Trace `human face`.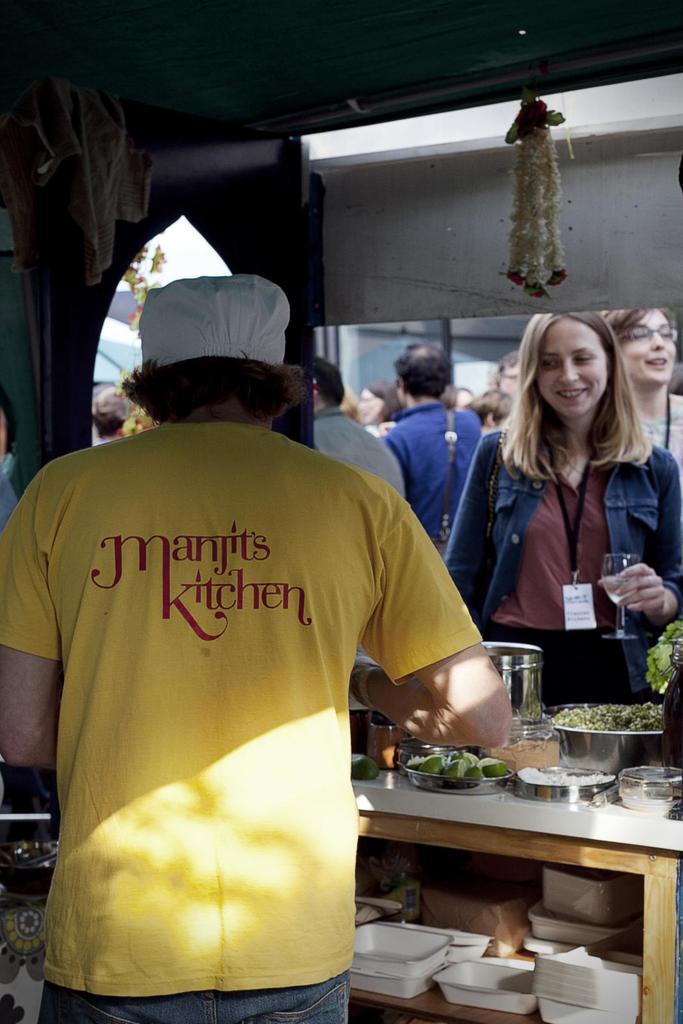
Traced to (x1=524, y1=321, x2=614, y2=413).
